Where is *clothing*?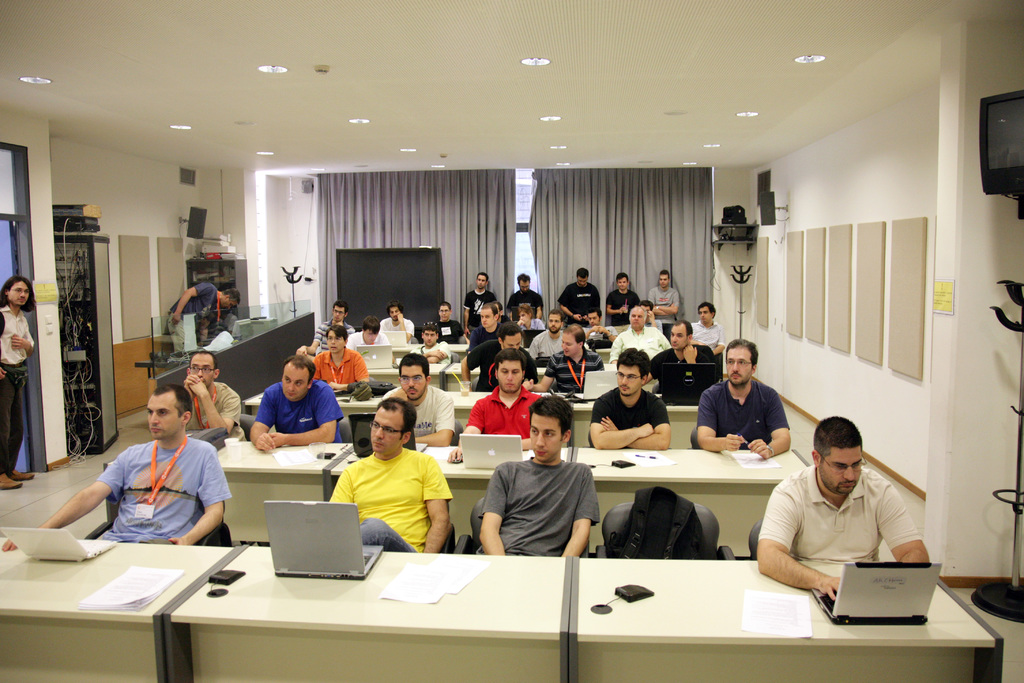
<region>255, 378, 347, 442</region>.
